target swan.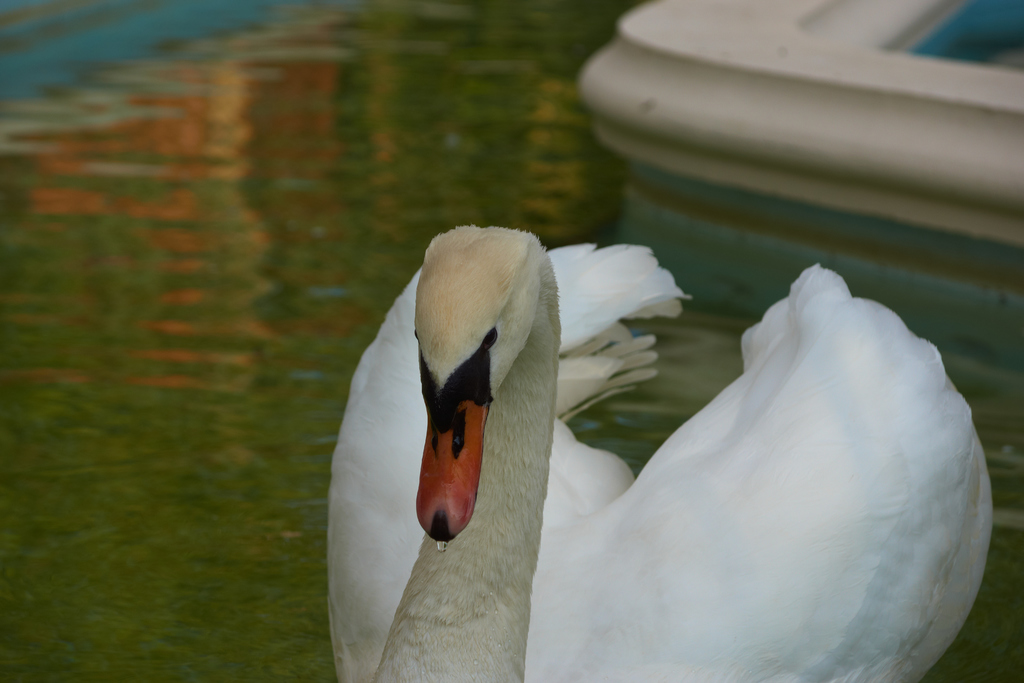
Target region: {"left": 323, "top": 22, "right": 1023, "bottom": 548}.
